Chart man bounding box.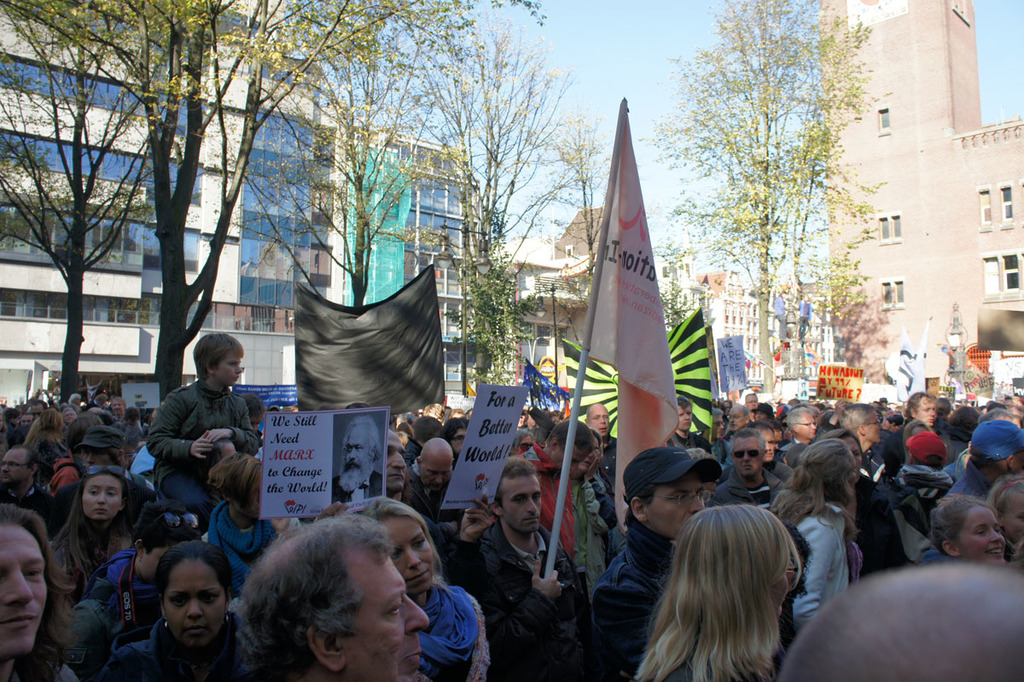
Charted: [475, 452, 585, 681].
